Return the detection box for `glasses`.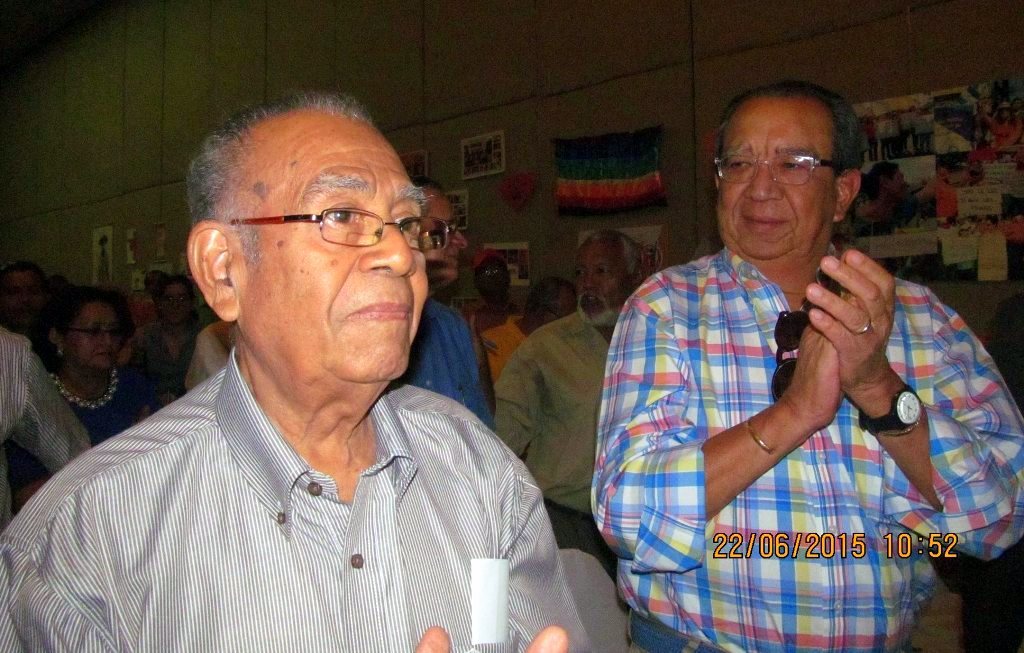
region(221, 190, 432, 252).
